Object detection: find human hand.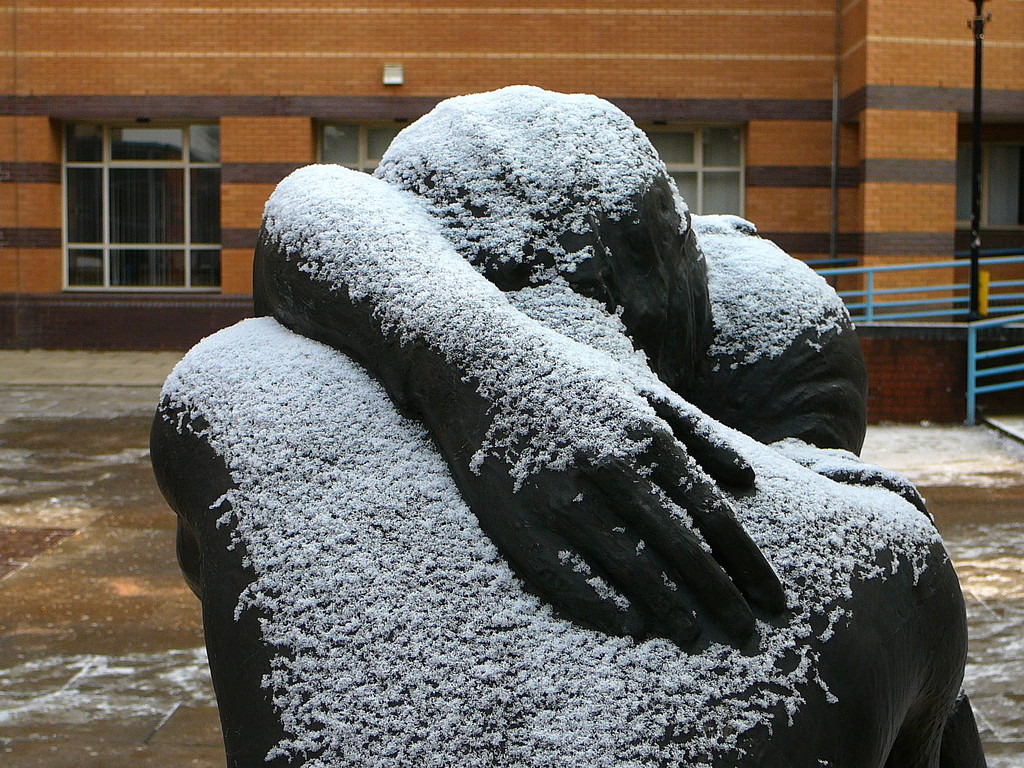
rect(434, 364, 787, 627).
